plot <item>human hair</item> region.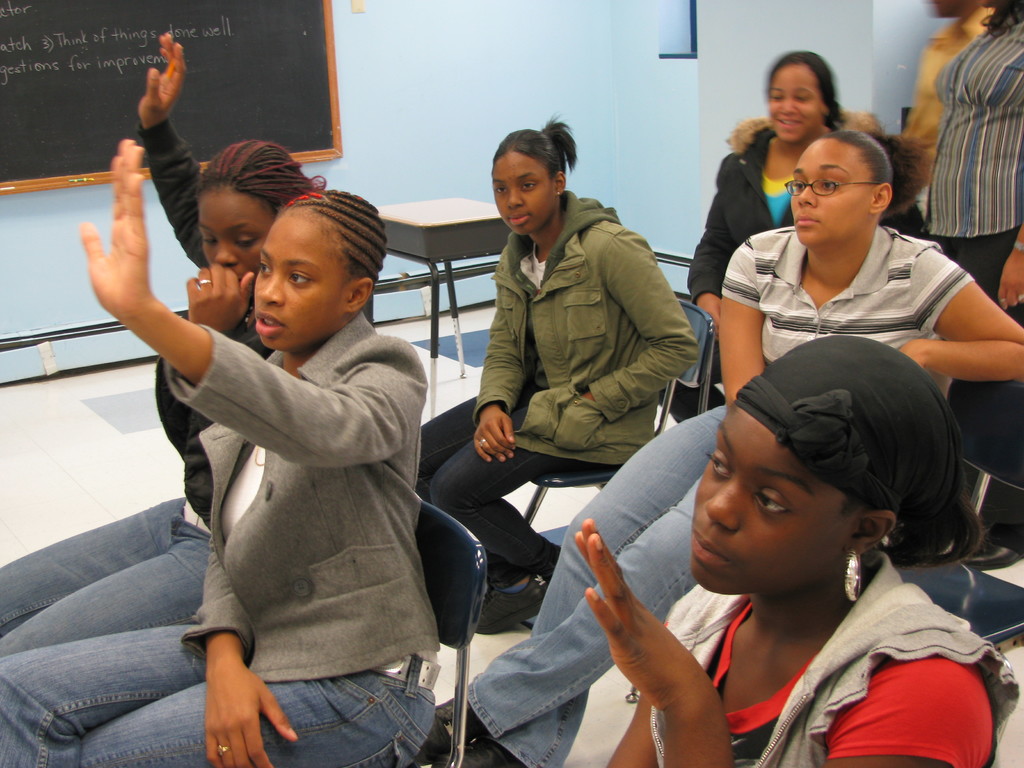
Plotted at BBox(485, 118, 580, 217).
